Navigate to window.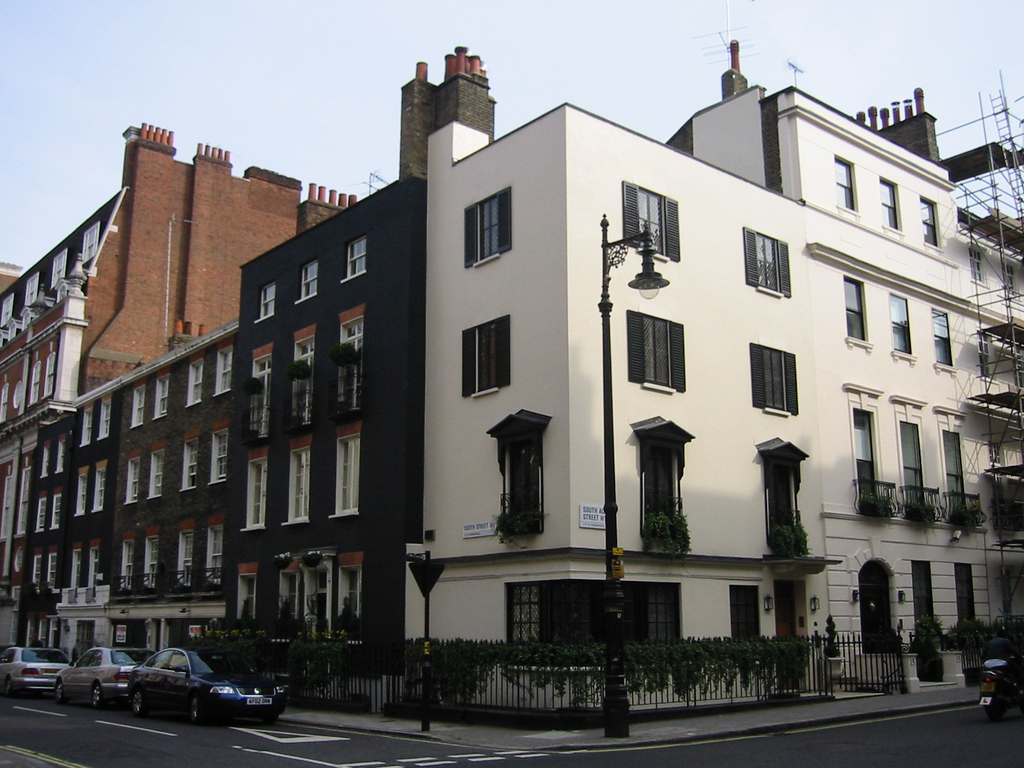
Navigation target: 0, 292, 14, 326.
